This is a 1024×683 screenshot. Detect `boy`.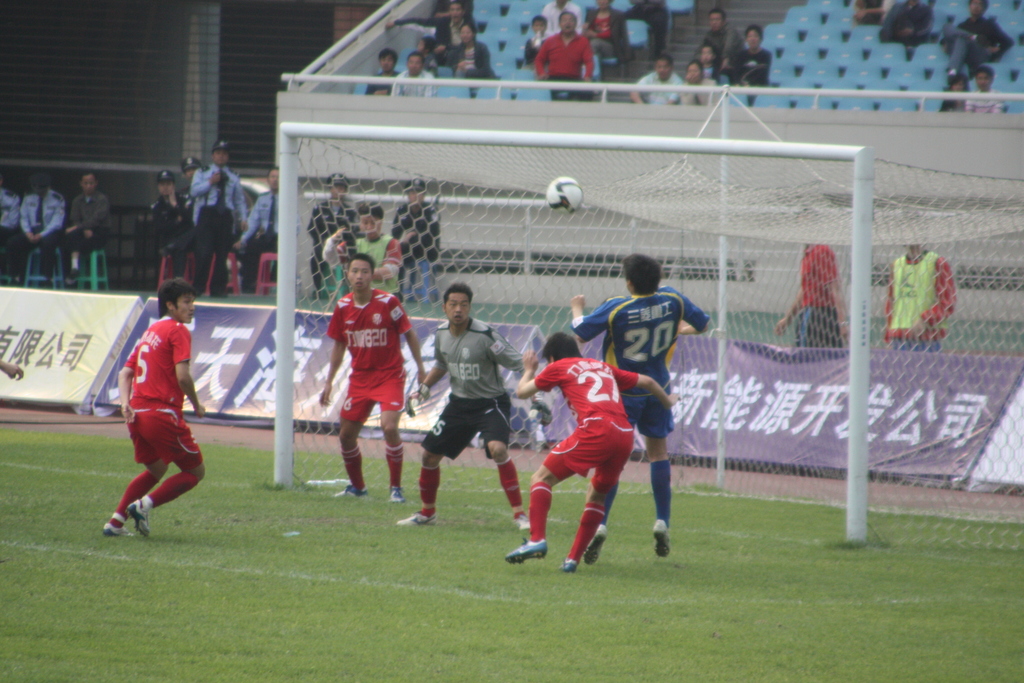
[507,333,679,576].
